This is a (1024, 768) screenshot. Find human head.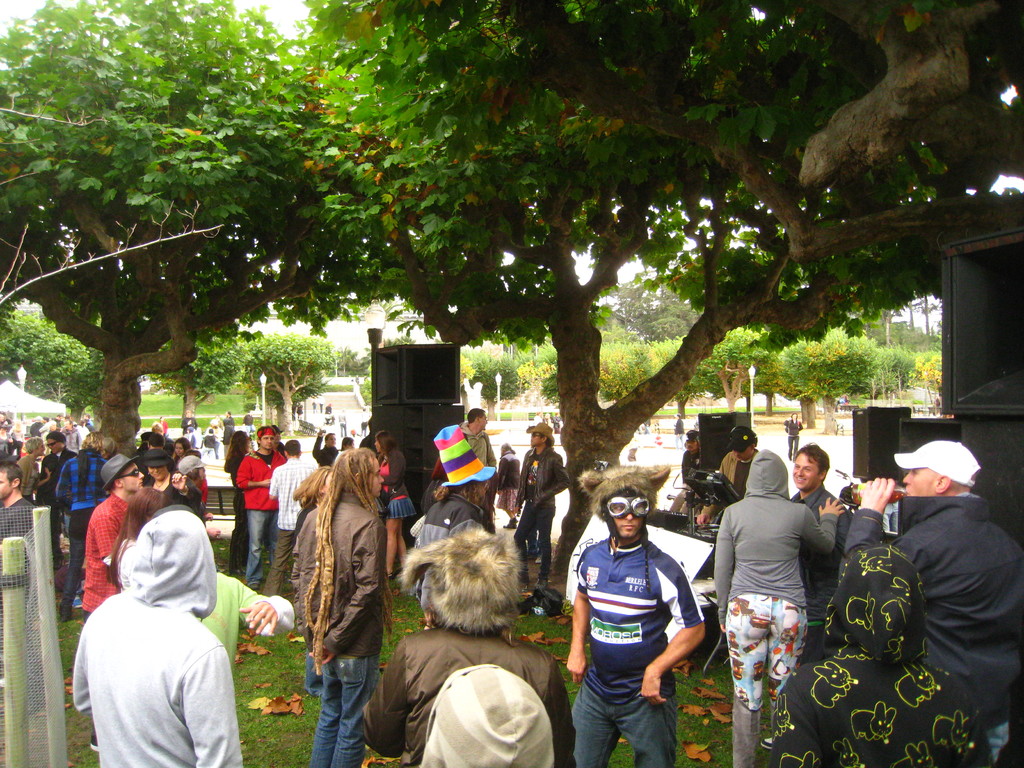
Bounding box: region(0, 462, 23, 503).
